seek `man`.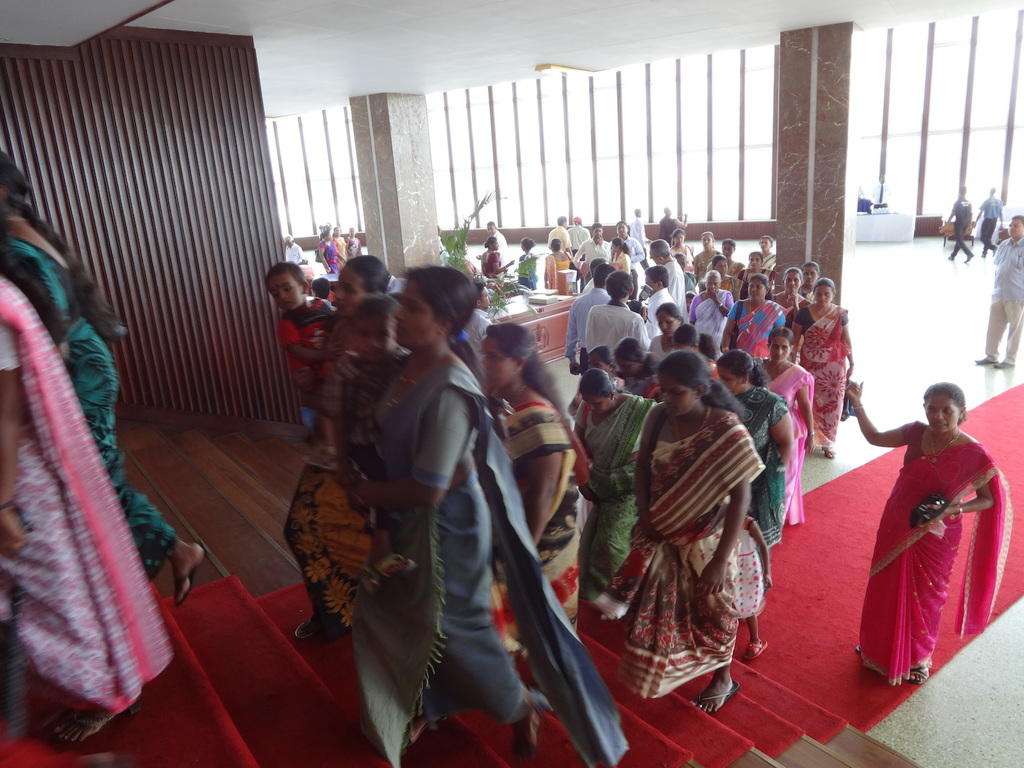
(612, 218, 641, 259).
